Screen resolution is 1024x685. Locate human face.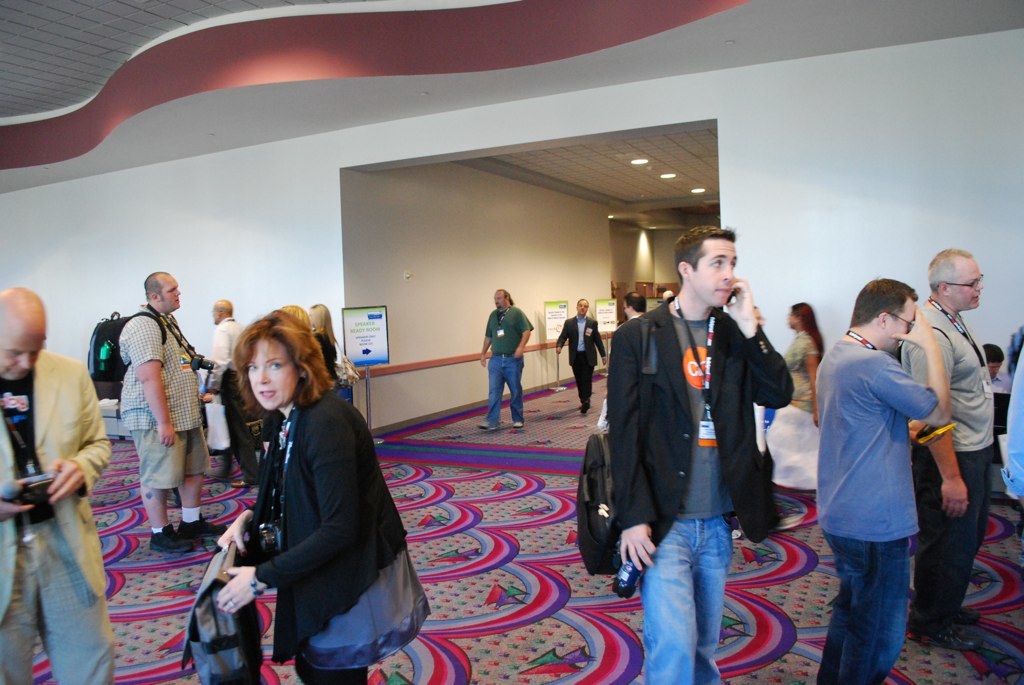
<region>249, 337, 299, 412</region>.
